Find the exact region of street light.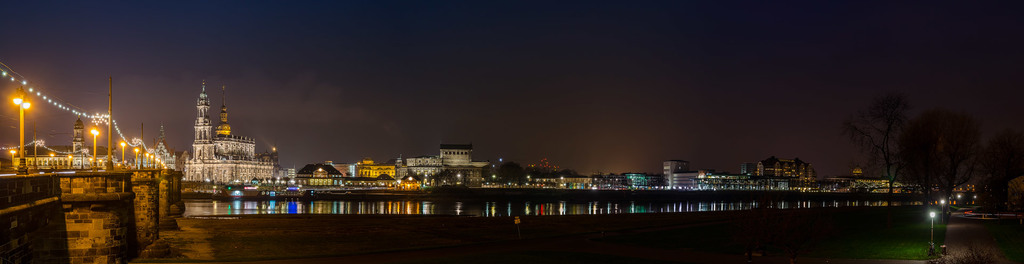
Exact region: bbox(6, 144, 17, 166).
